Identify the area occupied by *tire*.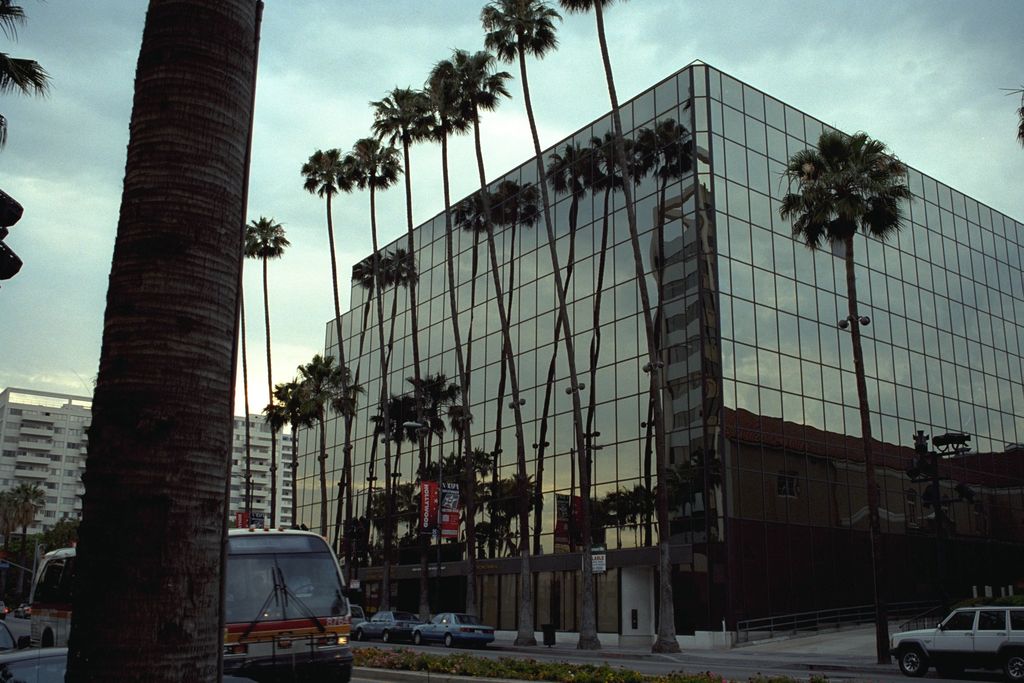
Area: BBox(413, 629, 422, 645).
